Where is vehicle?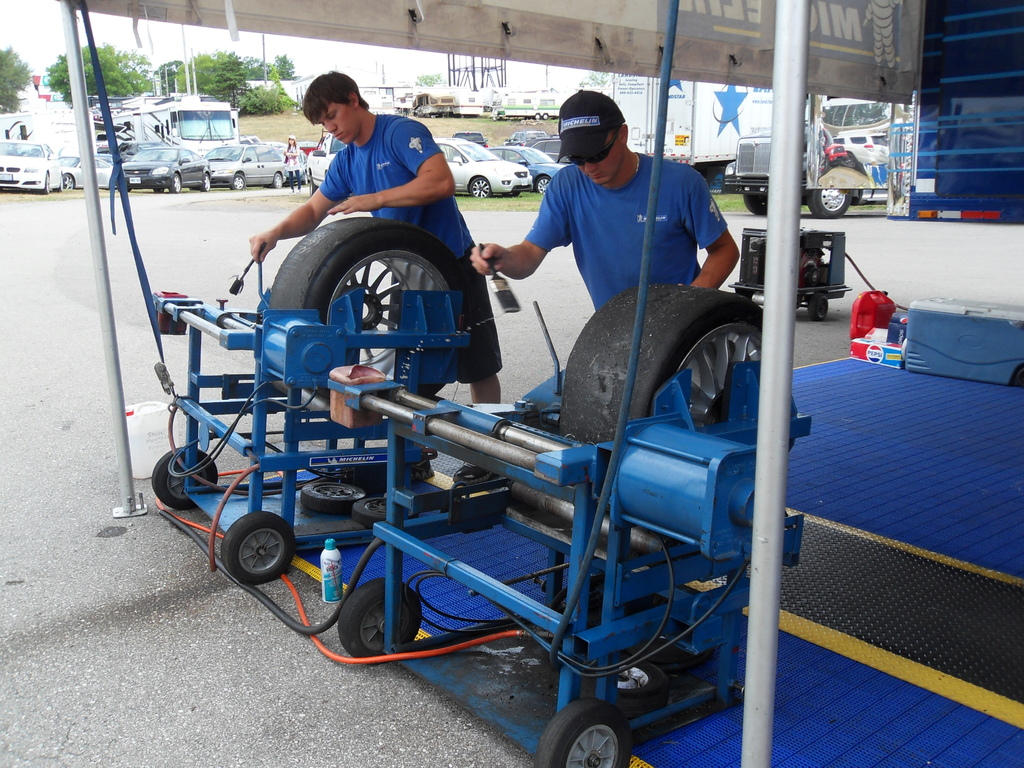
box(291, 145, 305, 186).
